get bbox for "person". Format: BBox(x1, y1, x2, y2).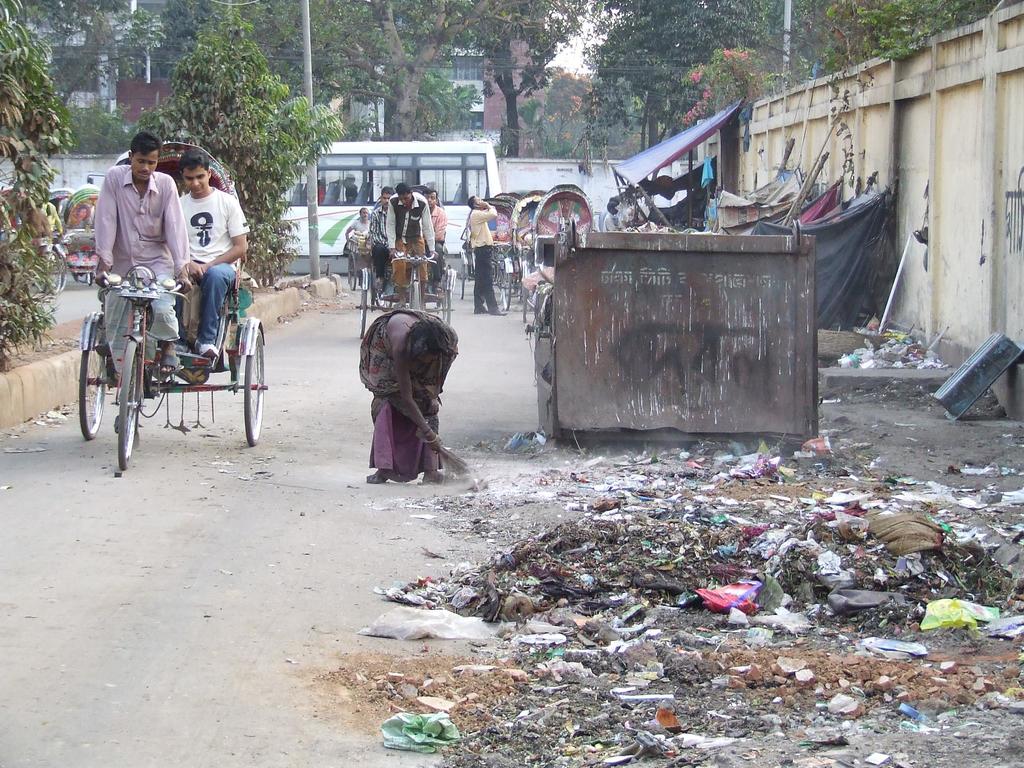
BBox(172, 147, 252, 352).
